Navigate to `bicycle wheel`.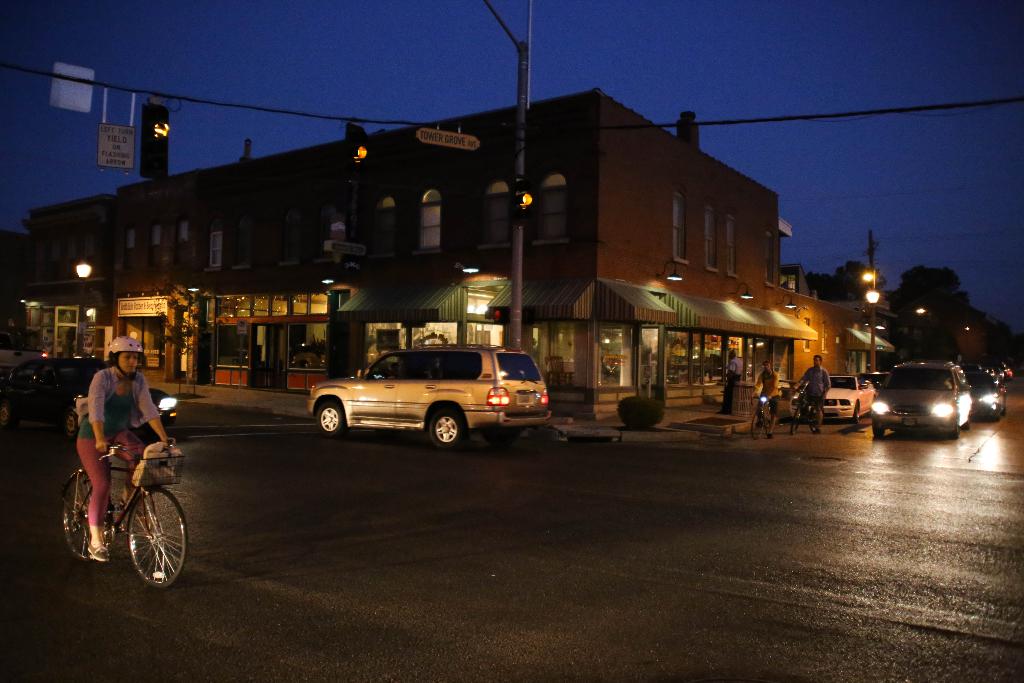
Navigation target: [x1=127, y1=488, x2=188, y2=592].
